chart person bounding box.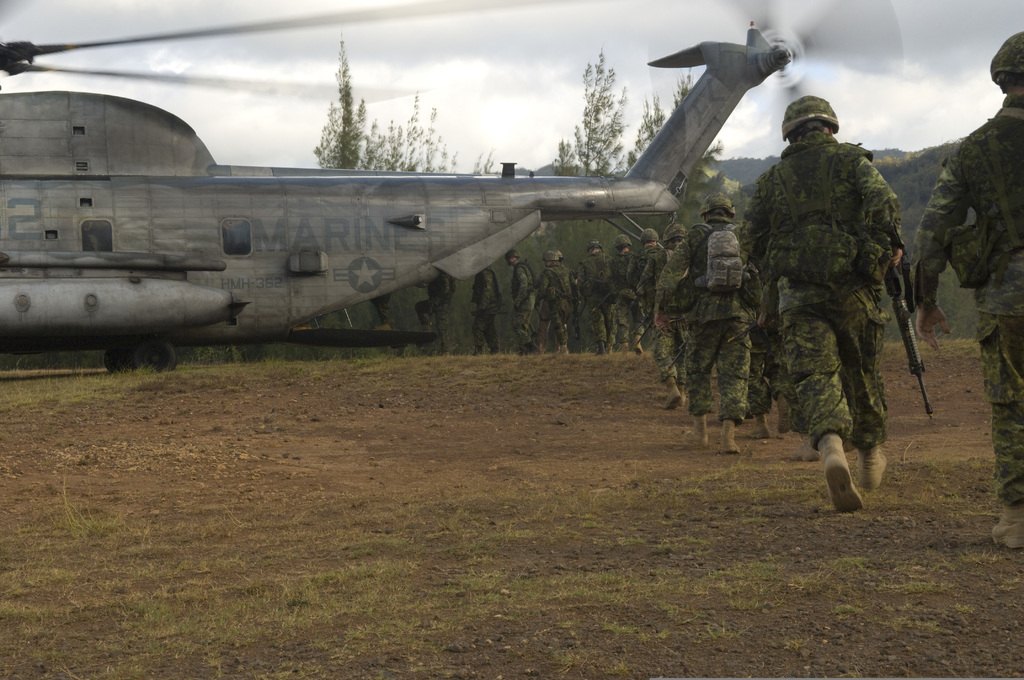
Charted: detection(369, 300, 393, 346).
